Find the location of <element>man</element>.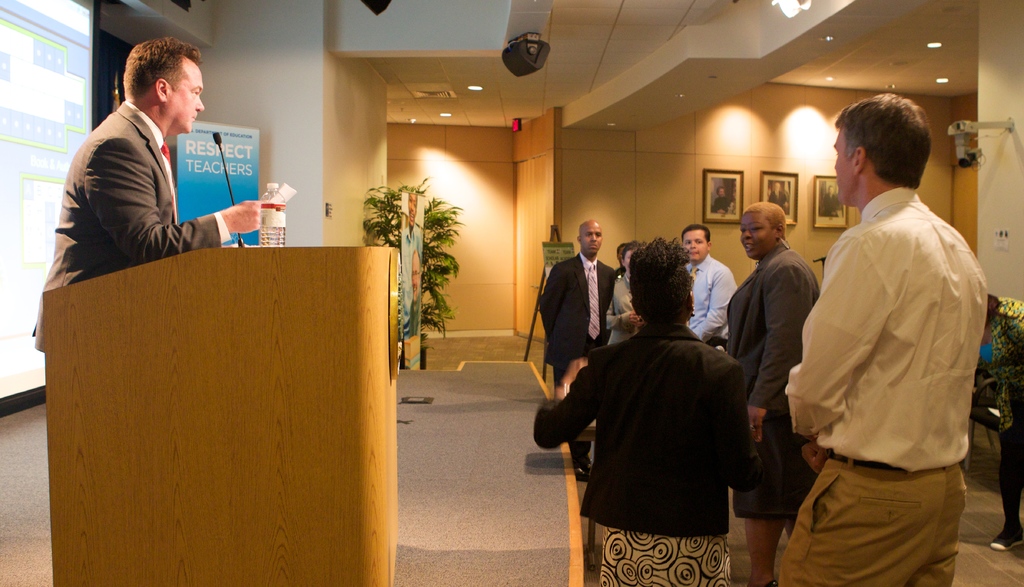
Location: {"x1": 547, "y1": 206, "x2": 630, "y2": 431}.
